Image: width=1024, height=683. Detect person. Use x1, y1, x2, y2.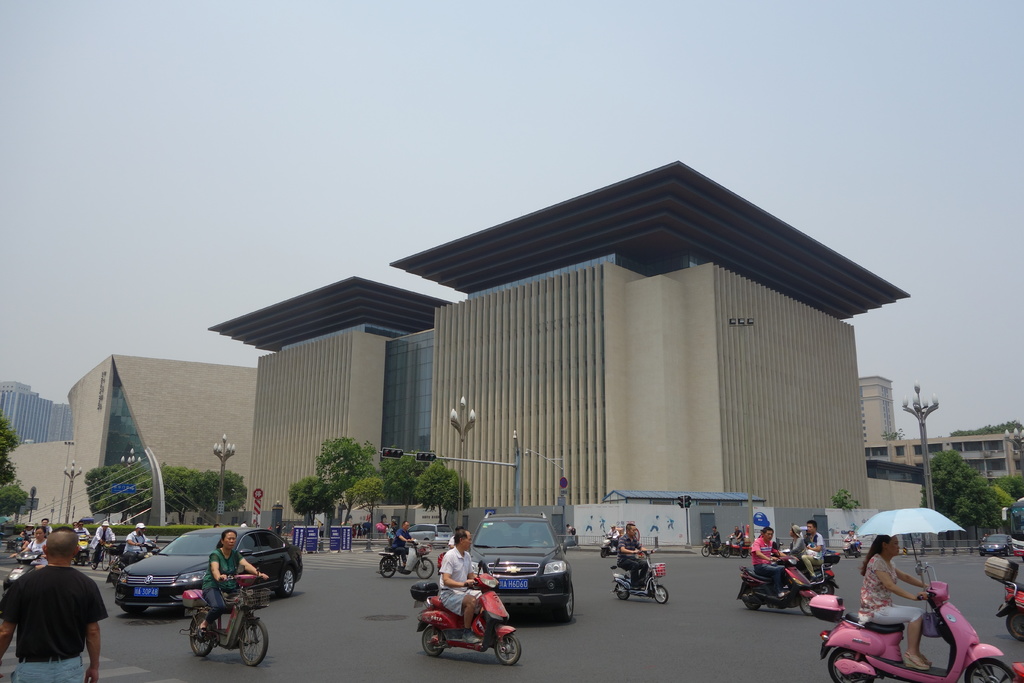
442, 529, 485, 648.
